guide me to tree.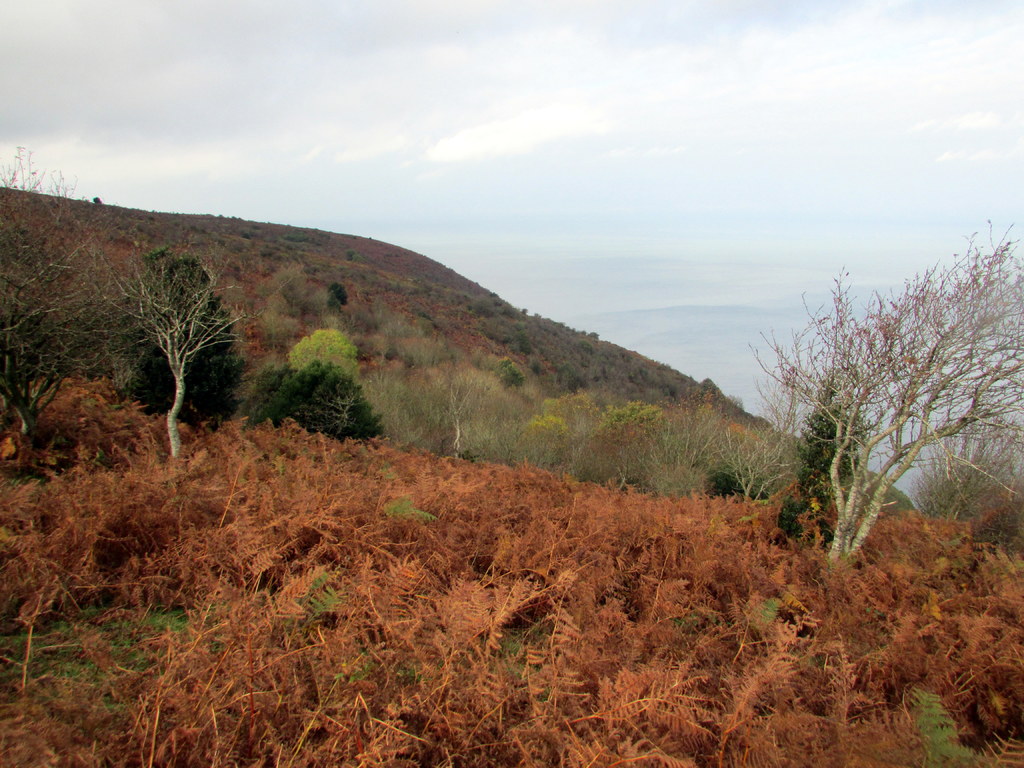
Guidance: <region>247, 317, 380, 440</region>.
